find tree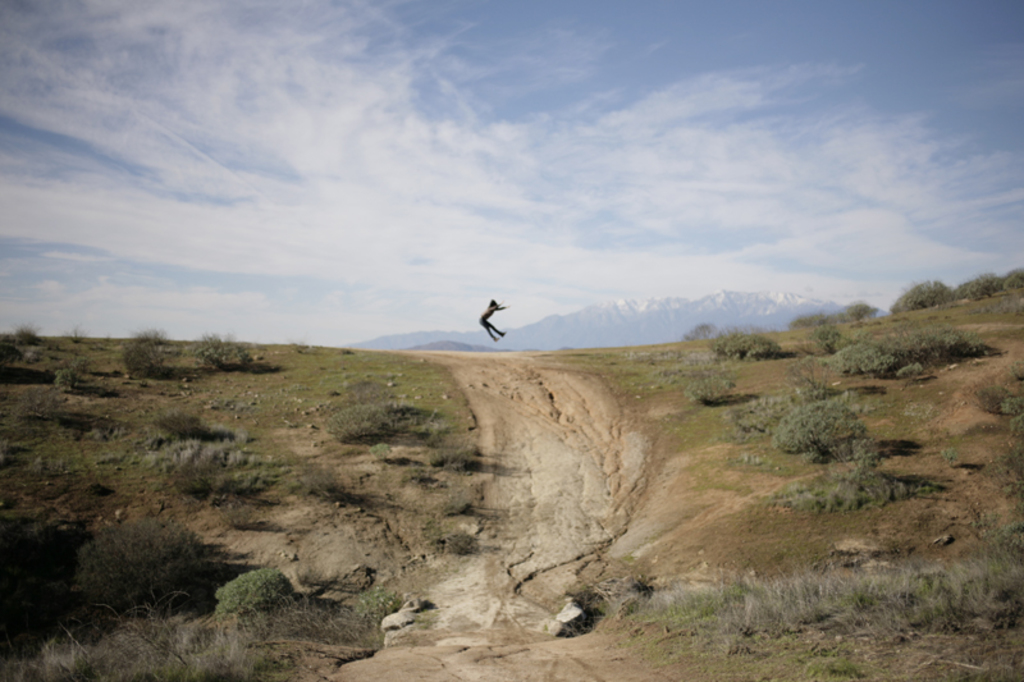
709:326:785:363
